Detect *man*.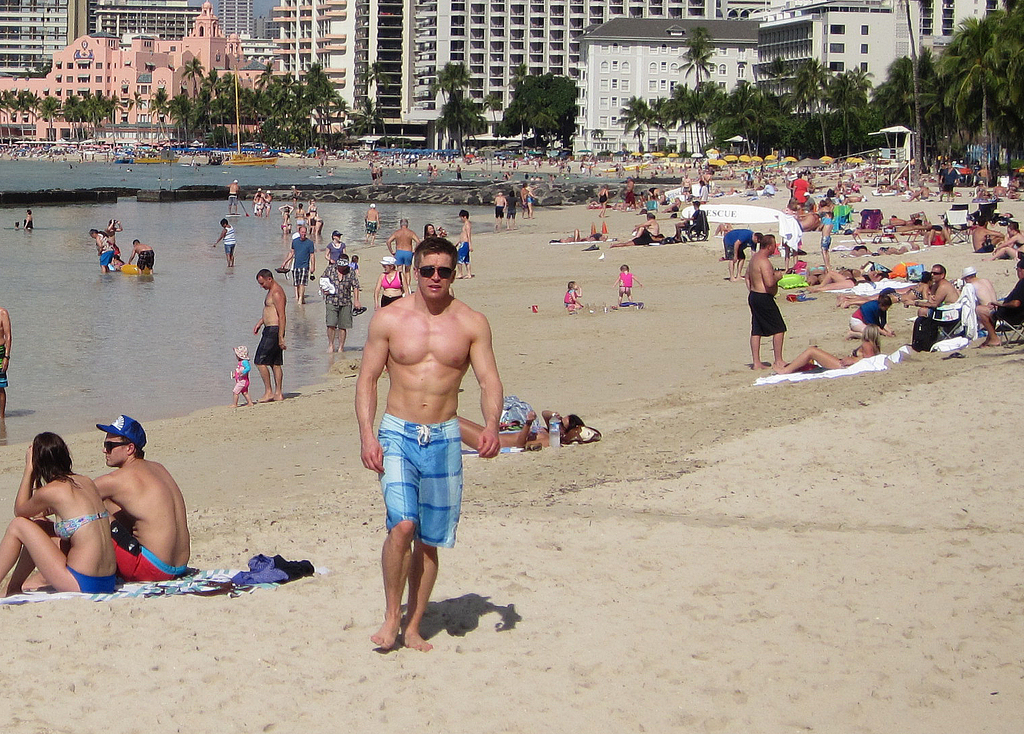
Detected at region(737, 239, 795, 377).
